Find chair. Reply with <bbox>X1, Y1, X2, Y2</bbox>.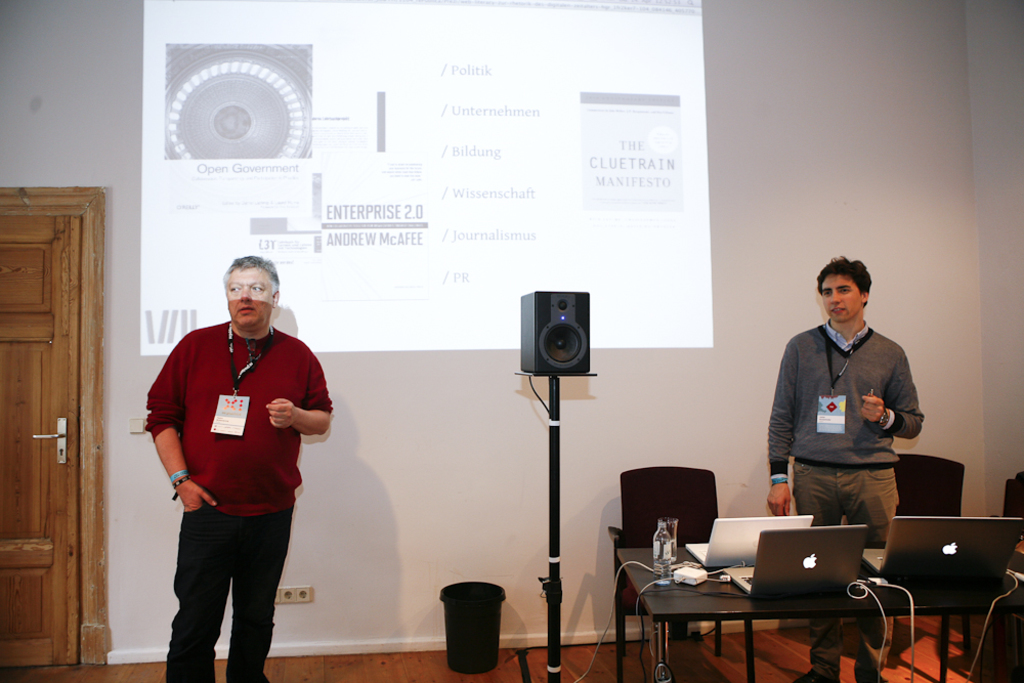
<bbox>605, 463, 759, 682</bbox>.
